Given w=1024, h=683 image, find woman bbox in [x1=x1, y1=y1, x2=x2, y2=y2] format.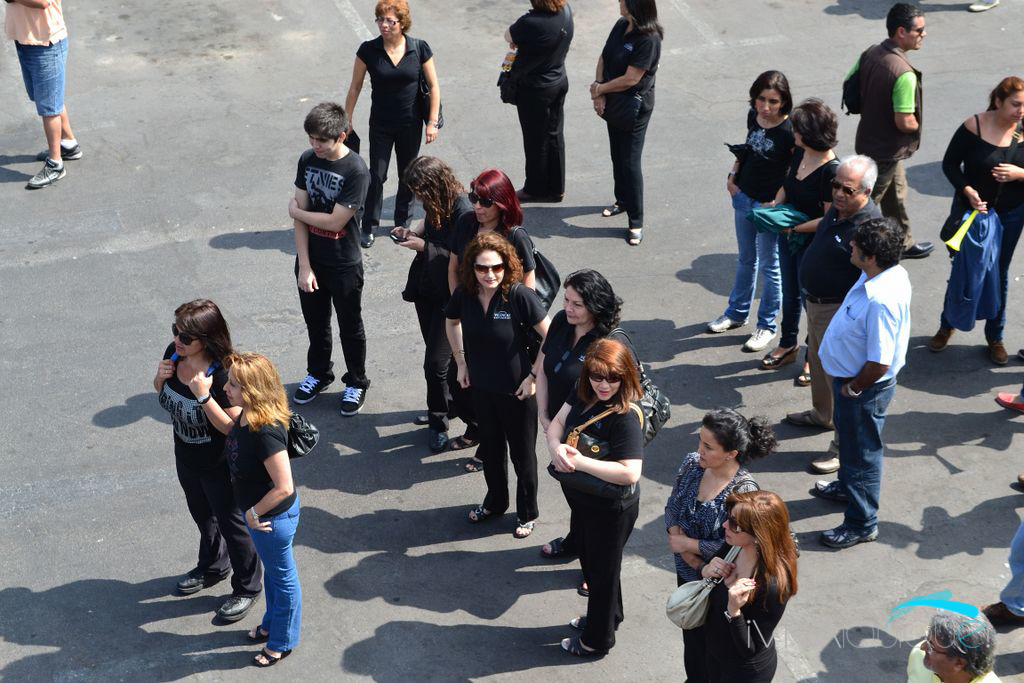
[x1=390, y1=152, x2=480, y2=456].
